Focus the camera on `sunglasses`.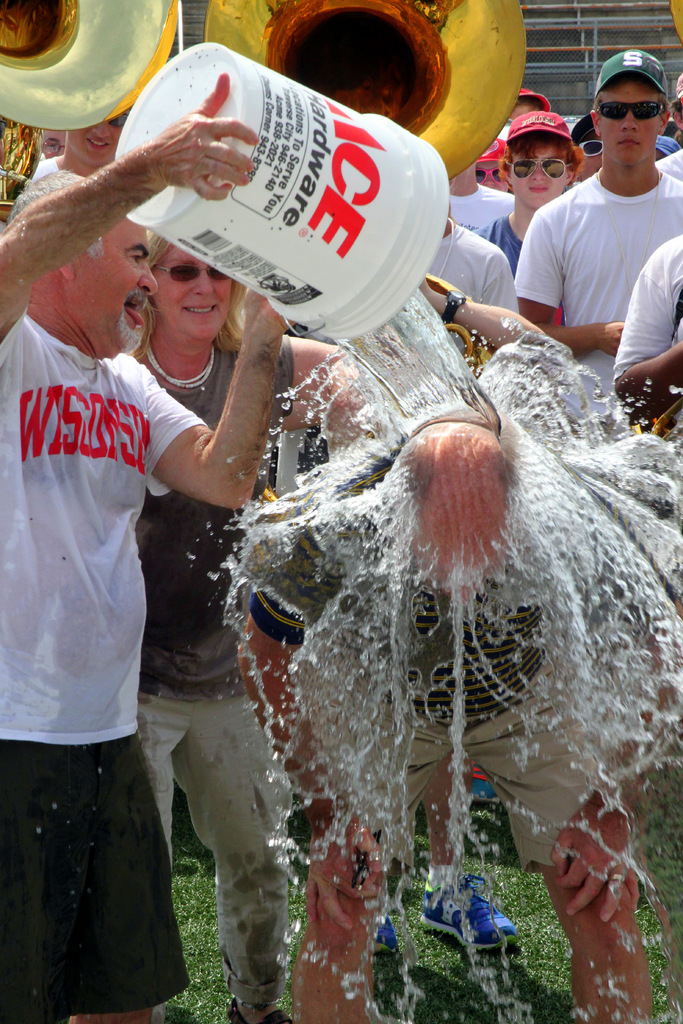
Focus region: pyautogui.locateOnScreen(509, 156, 572, 177).
